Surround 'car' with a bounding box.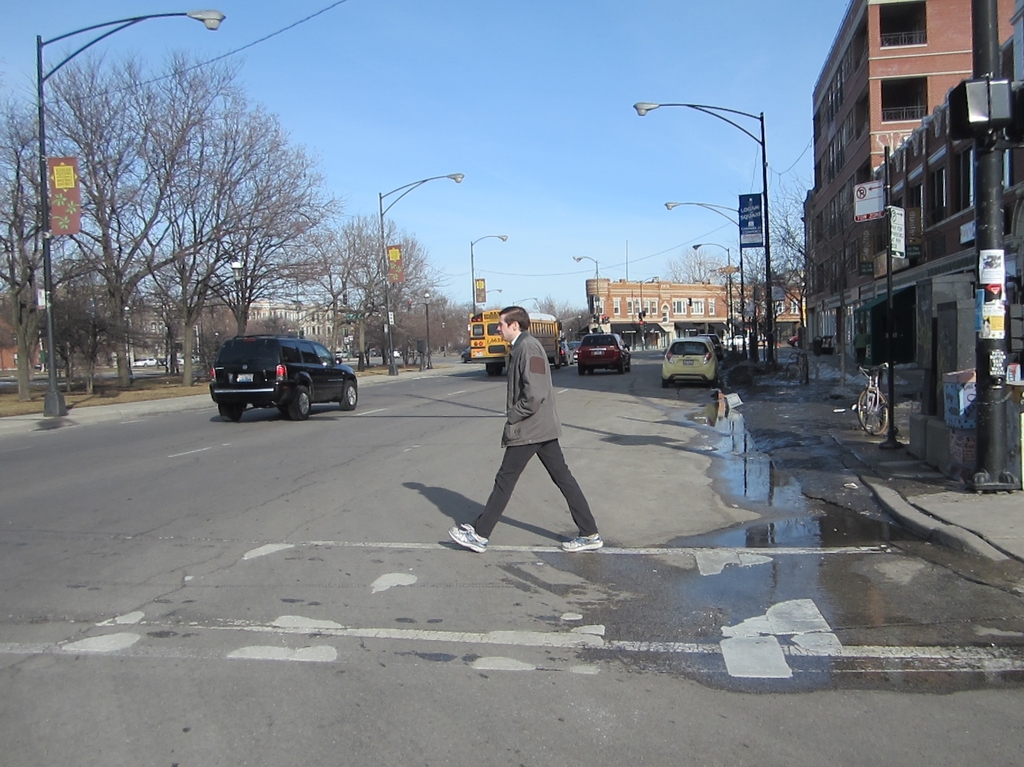
<region>391, 347, 398, 356</region>.
